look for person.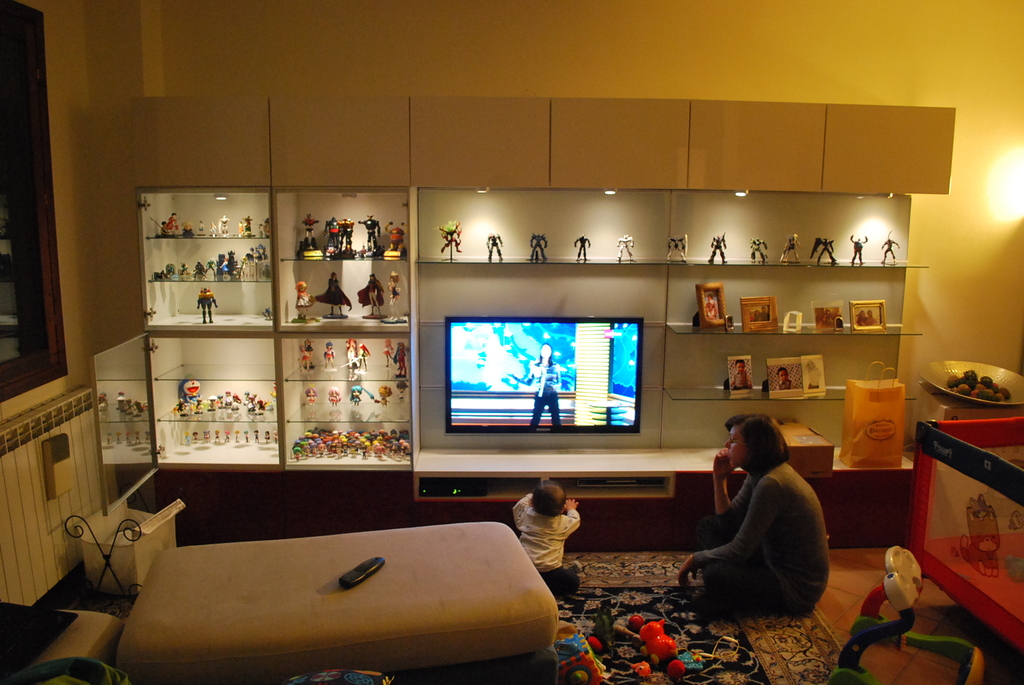
Found: bbox=[193, 285, 221, 326].
